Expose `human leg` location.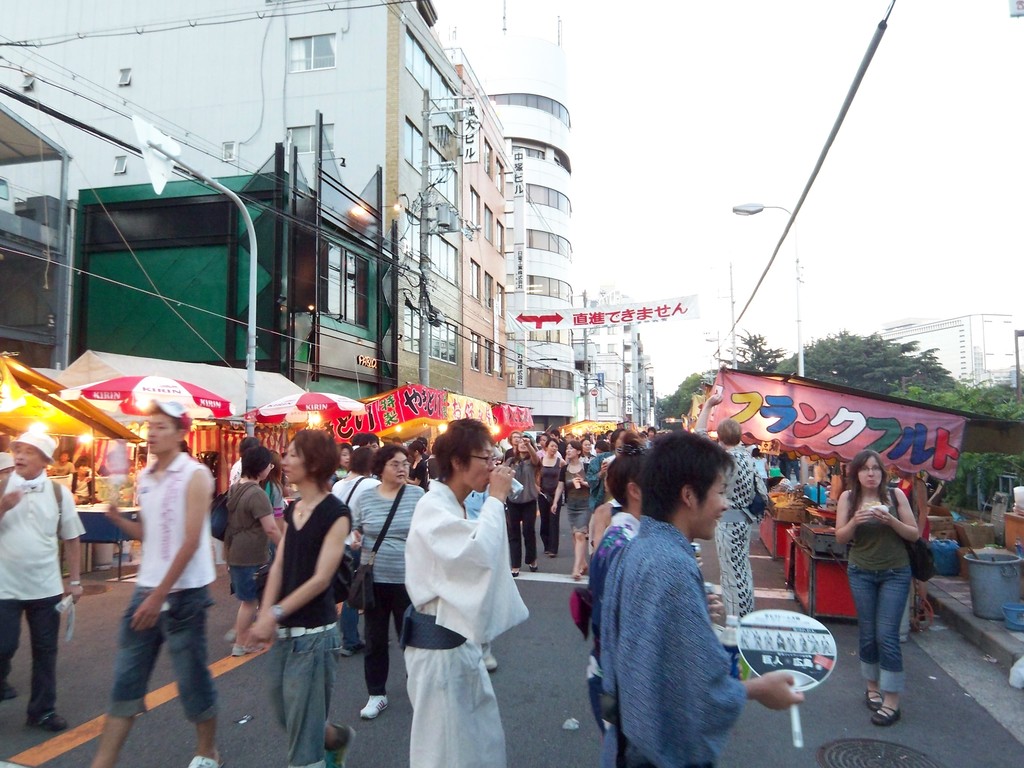
Exposed at 506,509,518,580.
